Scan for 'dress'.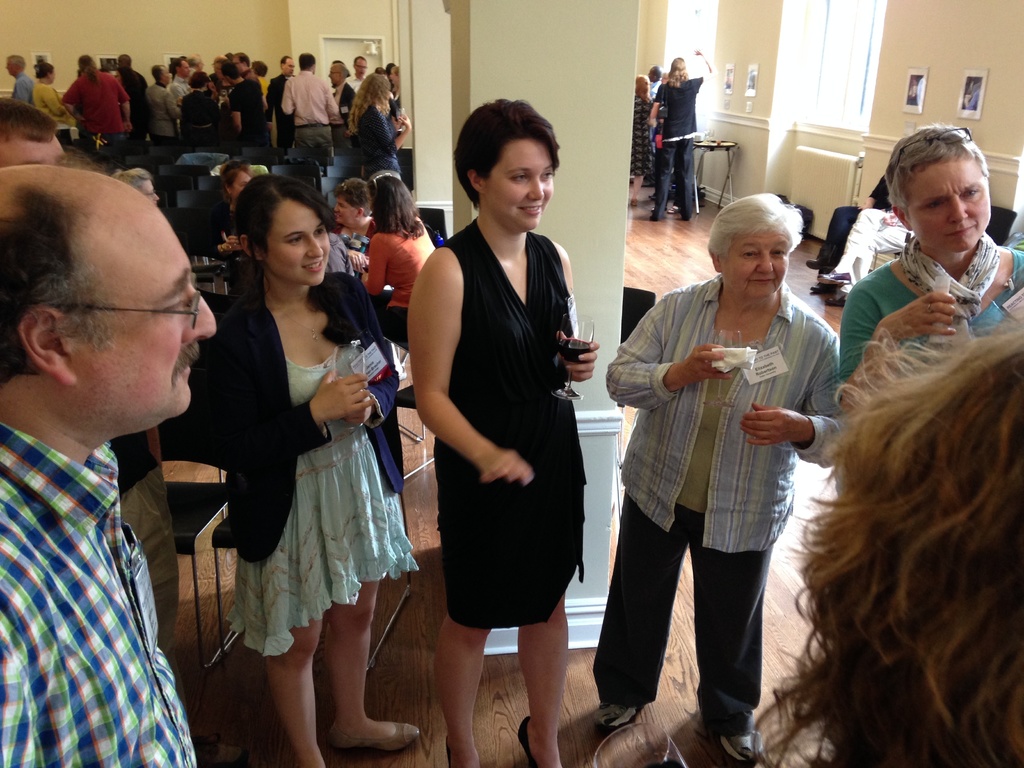
Scan result: detection(344, 228, 434, 353).
